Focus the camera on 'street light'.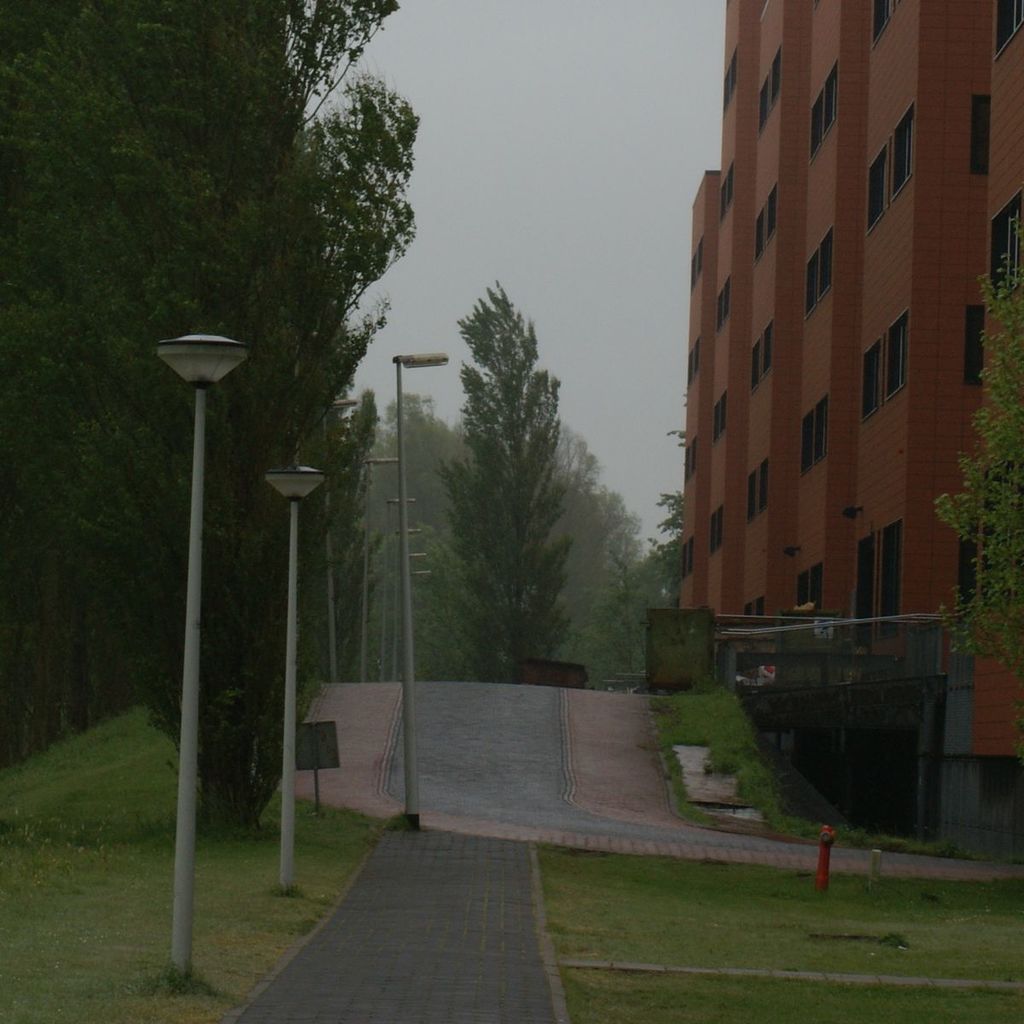
Focus region: (412, 568, 437, 628).
